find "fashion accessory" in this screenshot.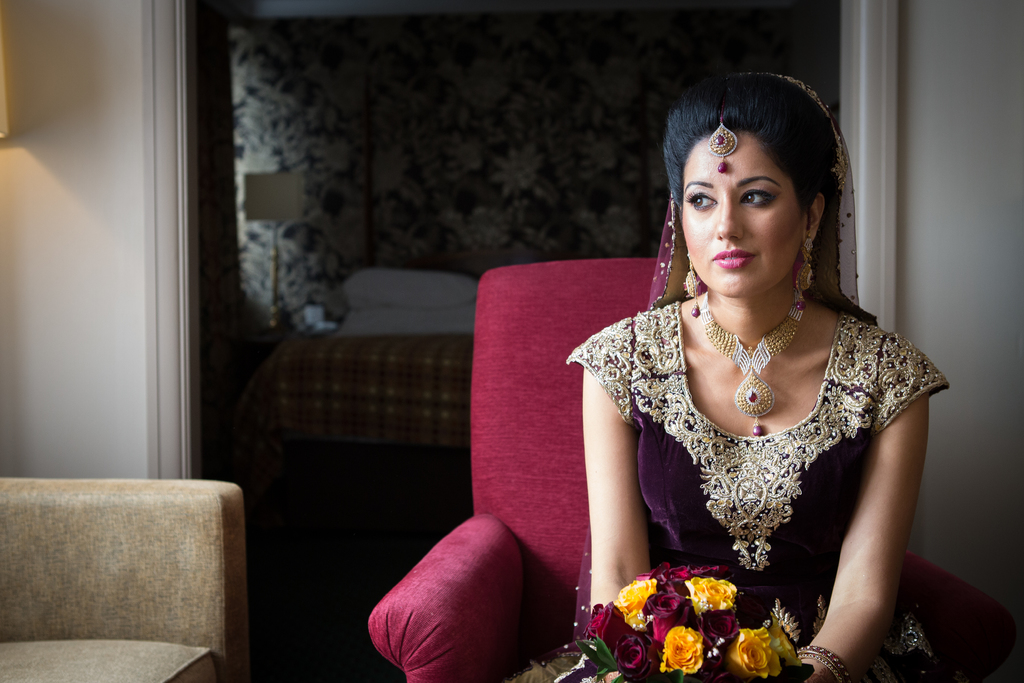
The bounding box for "fashion accessory" is {"x1": 710, "y1": 105, "x2": 742, "y2": 174}.
